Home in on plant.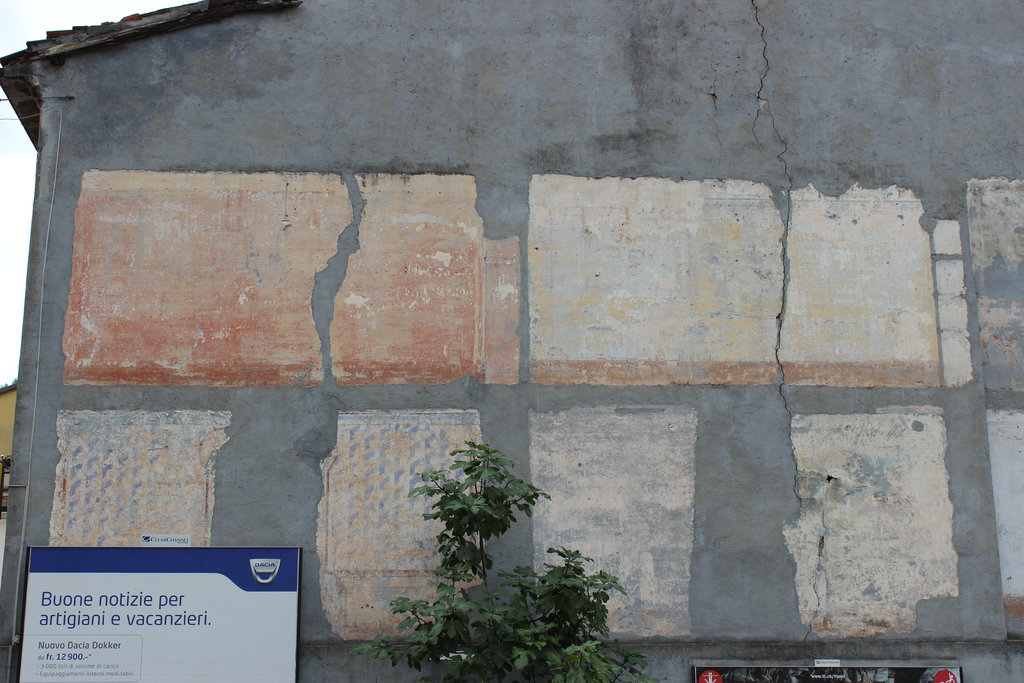
Homed in at (left=375, top=404, right=614, bottom=665).
